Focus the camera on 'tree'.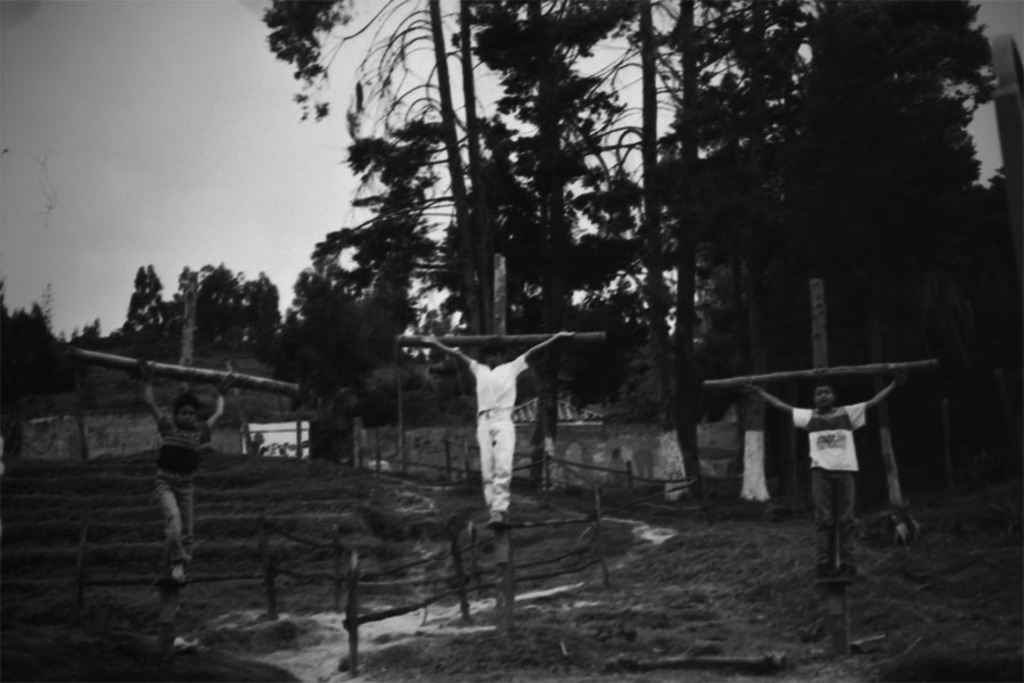
Focus region: BBox(162, 261, 279, 360).
